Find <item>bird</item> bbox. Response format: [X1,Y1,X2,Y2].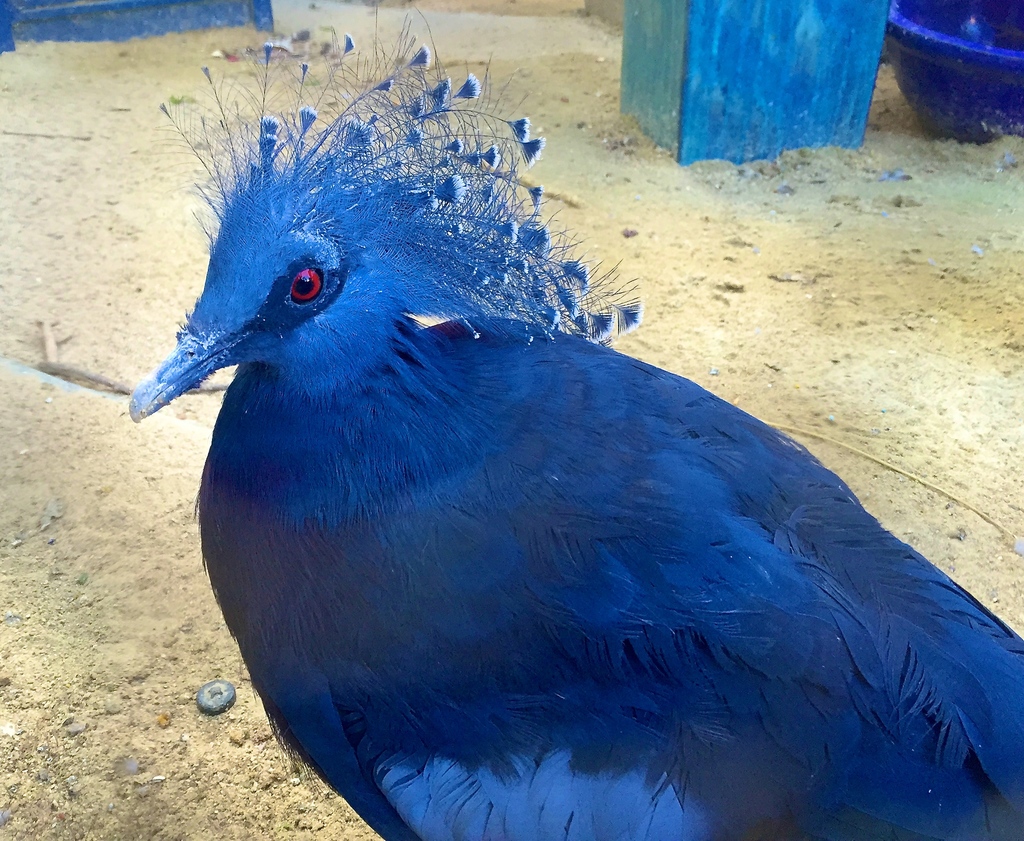
[117,61,1023,823].
